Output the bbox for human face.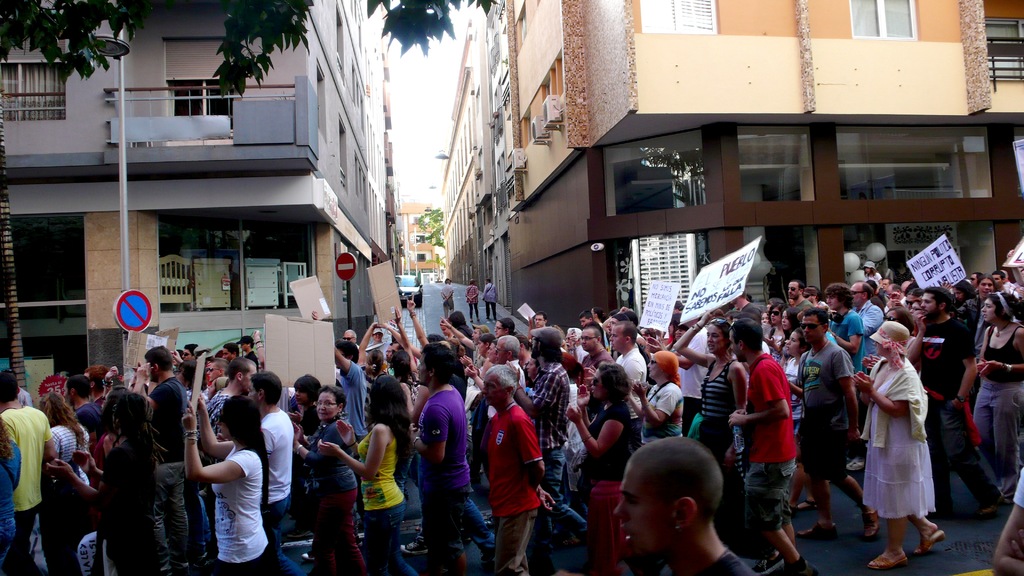
[x1=218, y1=412, x2=228, y2=437].
